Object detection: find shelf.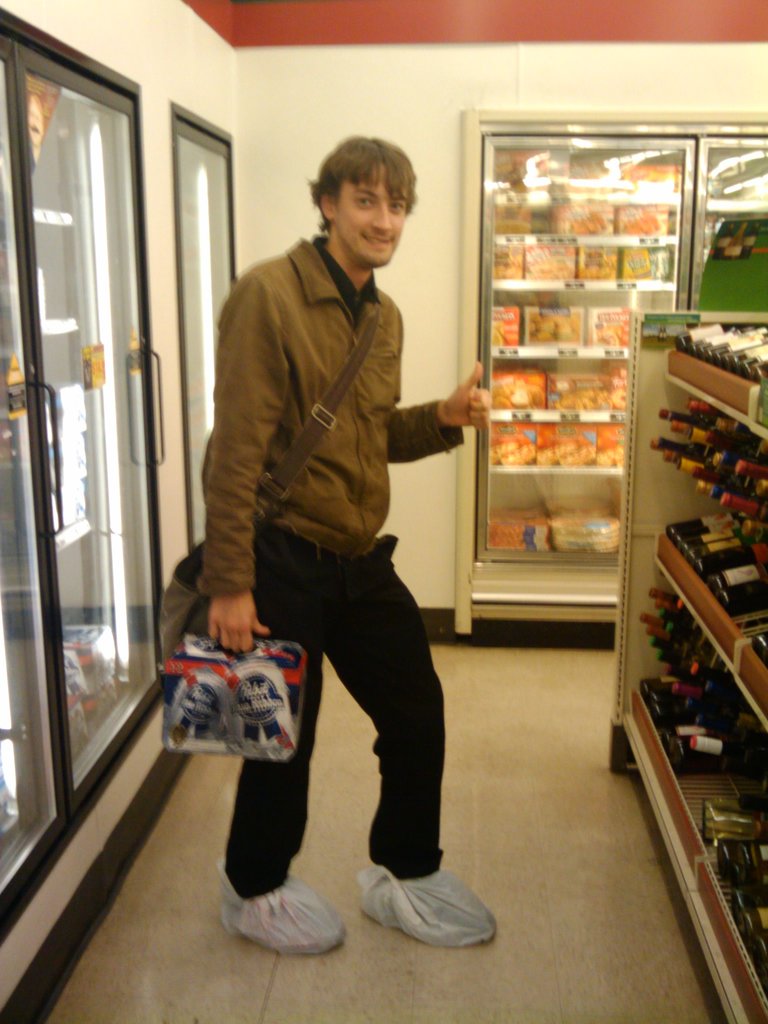
664 304 767 439.
